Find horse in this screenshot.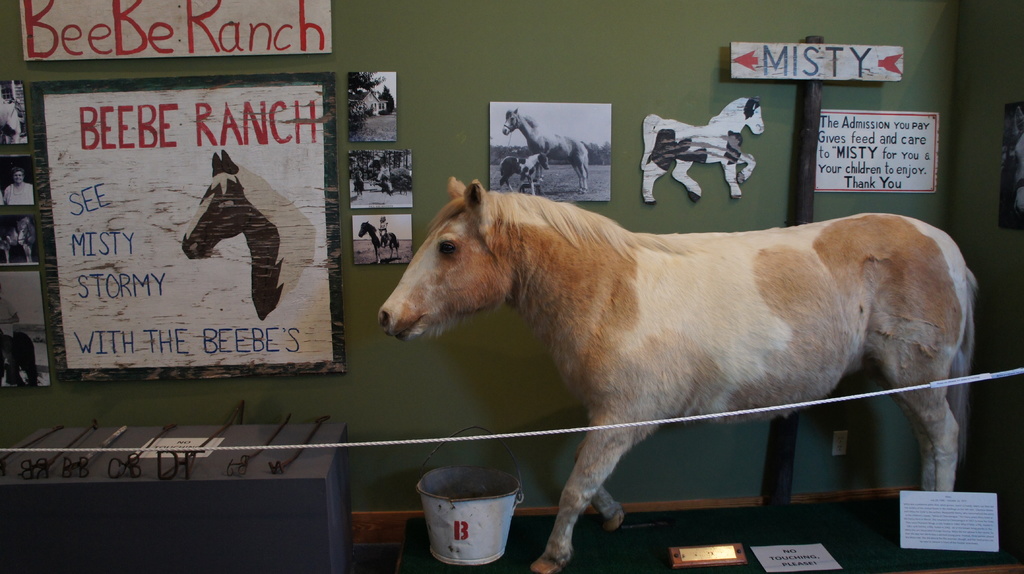
The bounding box for horse is select_region(356, 217, 400, 263).
